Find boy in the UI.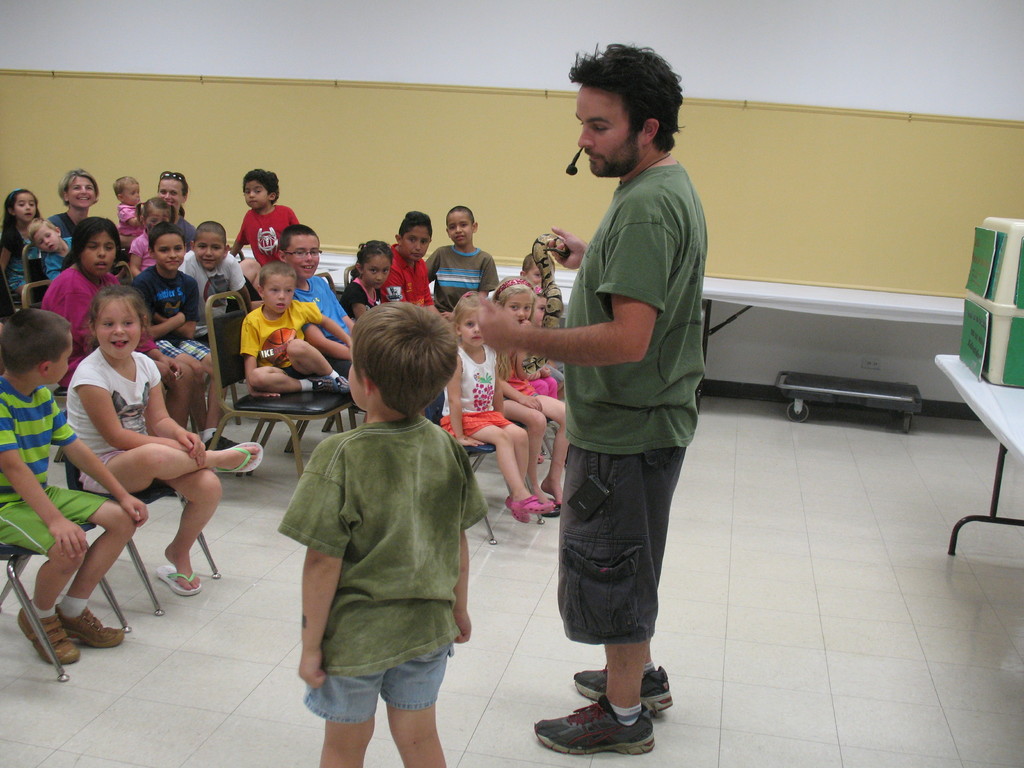
UI element at (426,208,497,319).
